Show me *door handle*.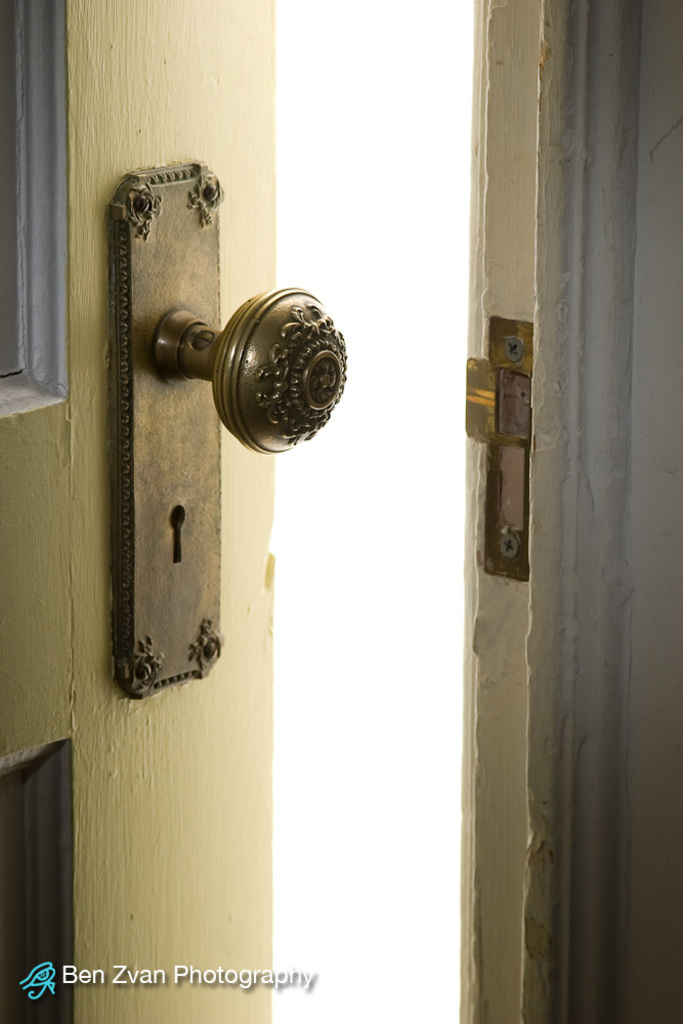
*door handle* is here: 113:156:347:700.
